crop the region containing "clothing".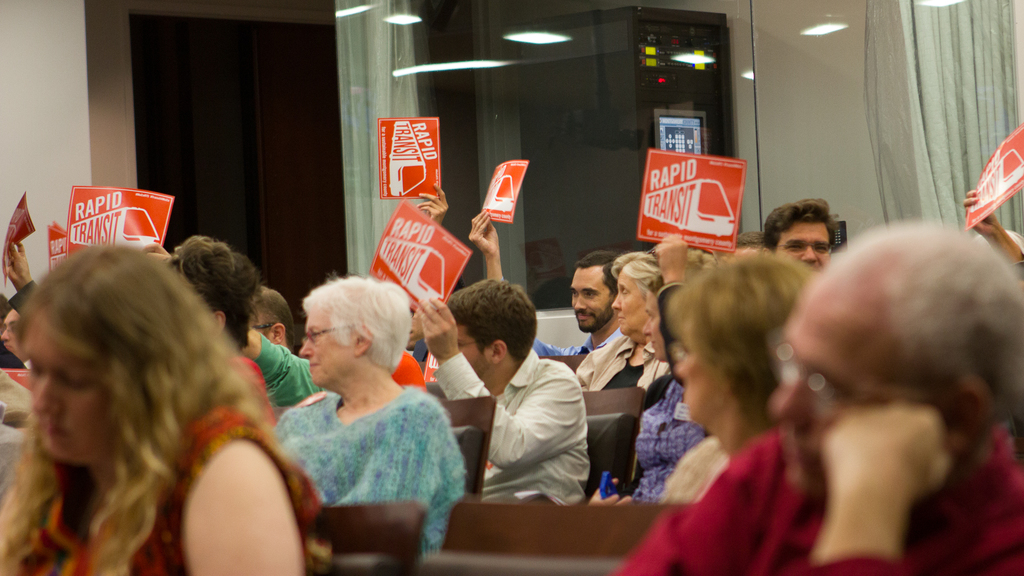
Crop region: 253:328:320:401.
